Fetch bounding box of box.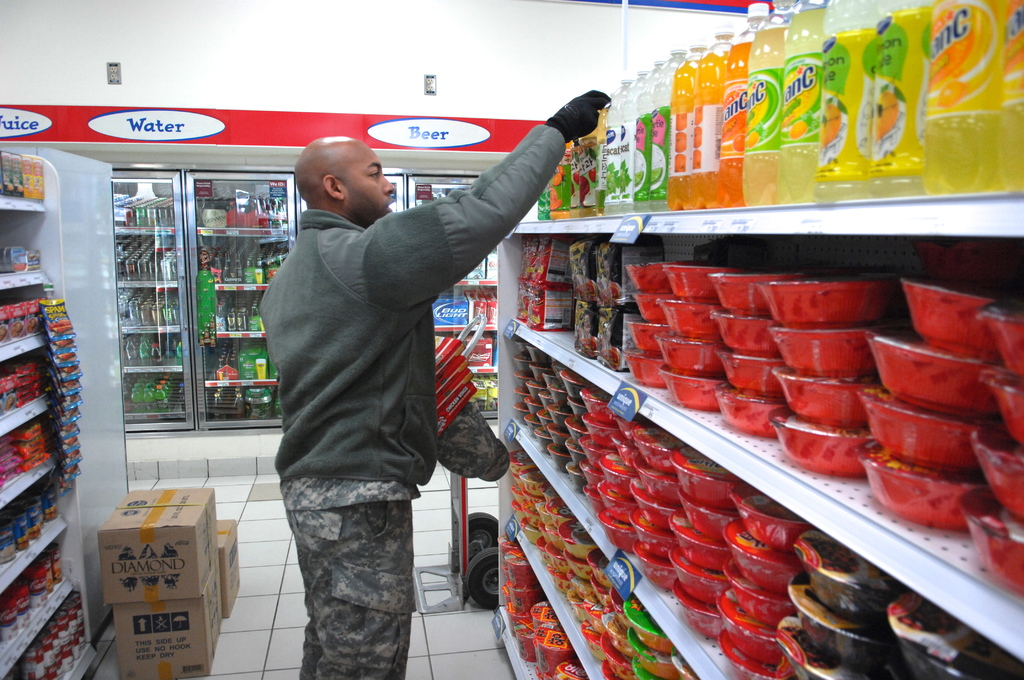
Bbox: [left=102, top=489, right=220, bottom=608].
